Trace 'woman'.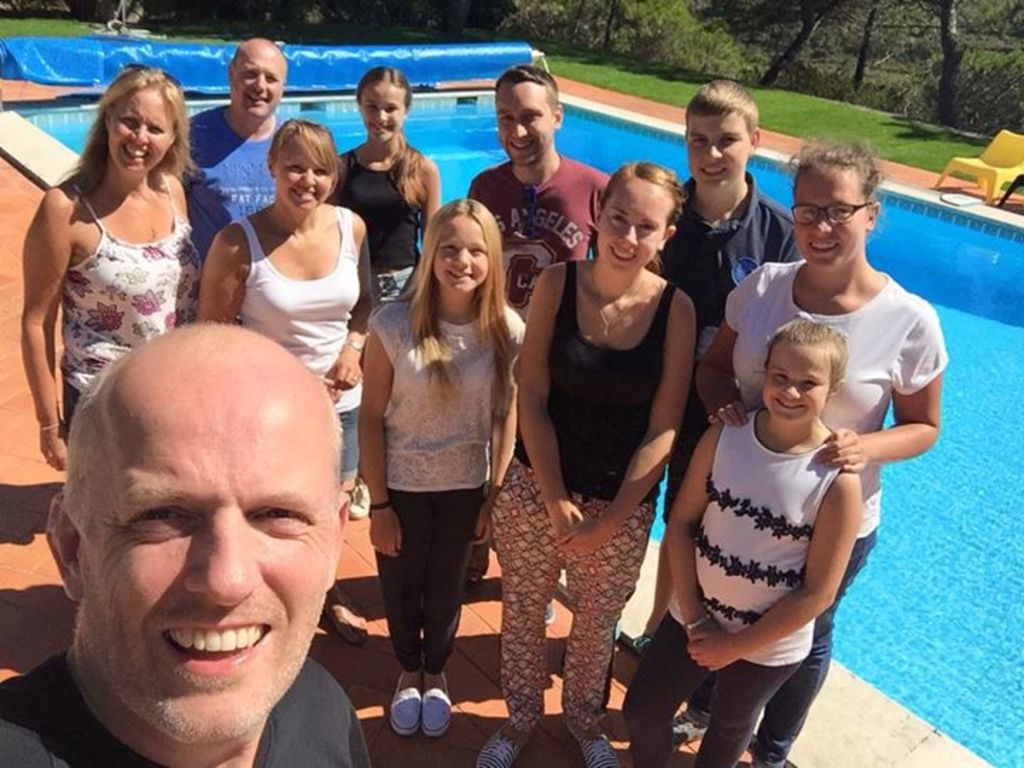
Traced to [left=193, top=119, right=380, bottom=651].
